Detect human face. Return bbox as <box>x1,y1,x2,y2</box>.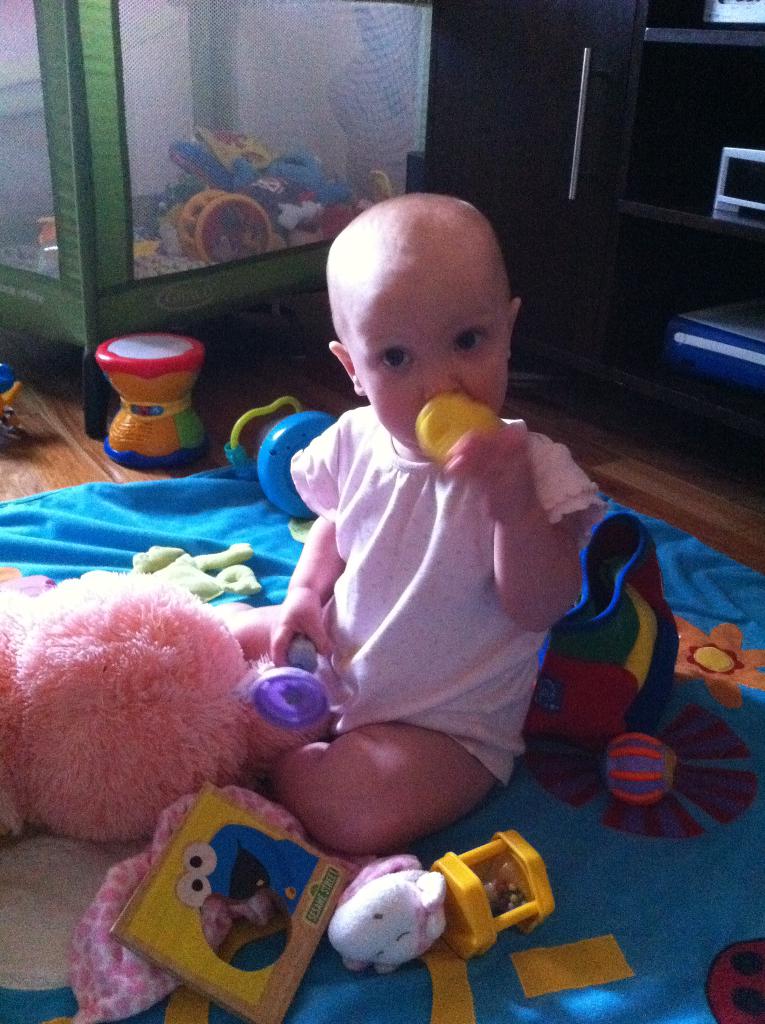
<box>346,262,508,452</box>.
